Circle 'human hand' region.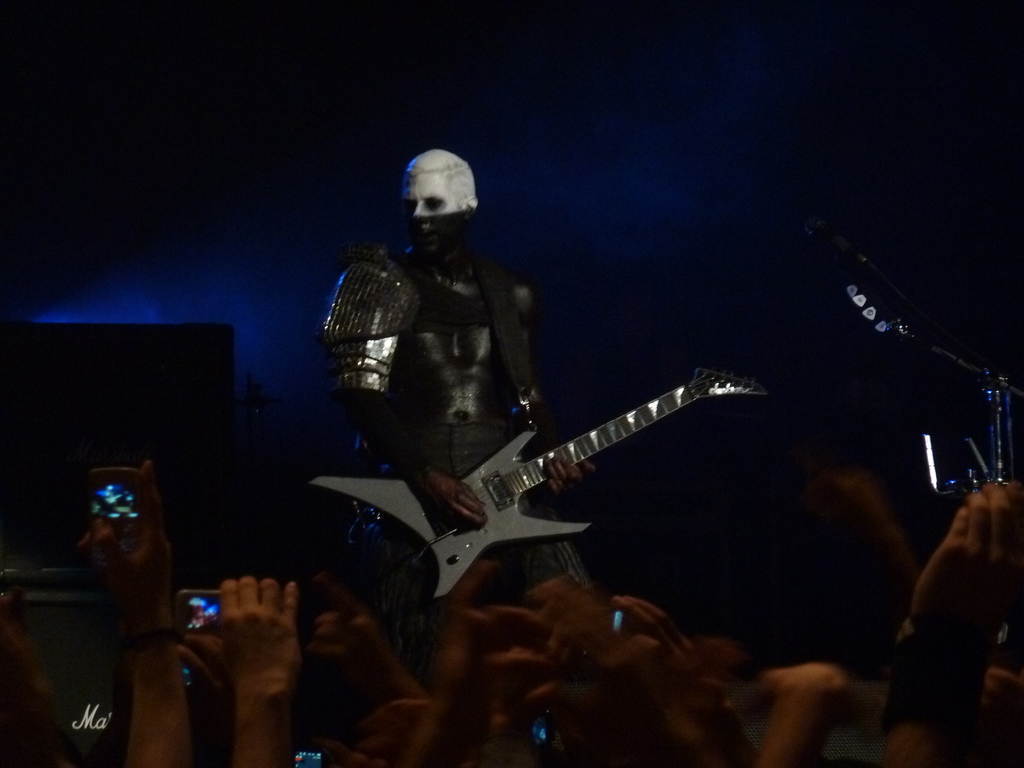
Region: [left=531, top=577, right=624, bottom=672].
